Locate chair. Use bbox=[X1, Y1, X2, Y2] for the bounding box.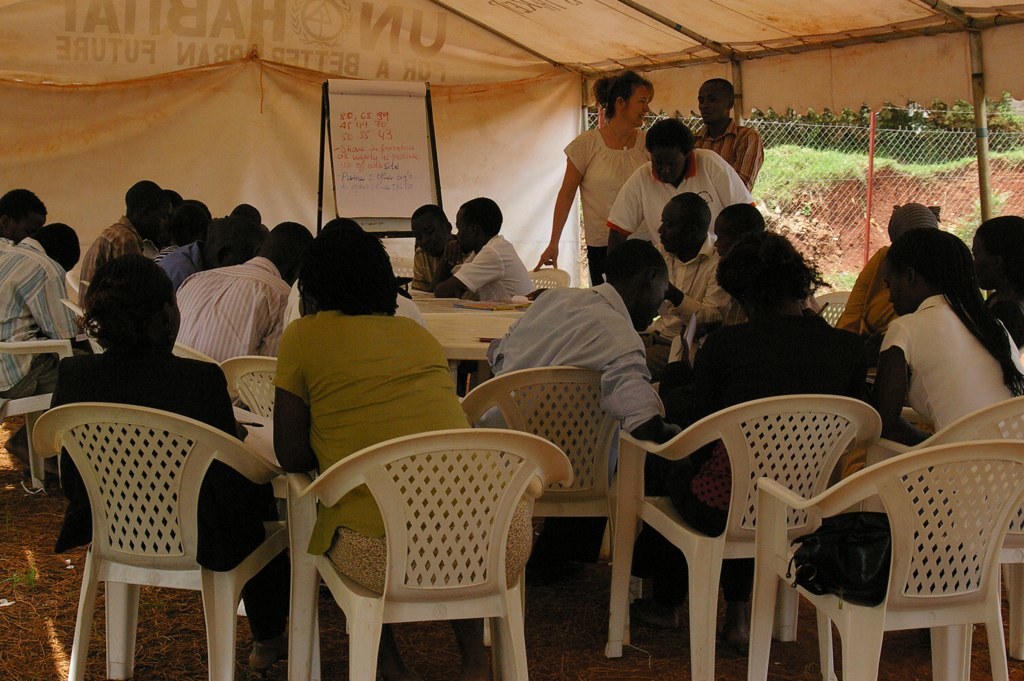
bbox=[758, 450, 1023, 680].
